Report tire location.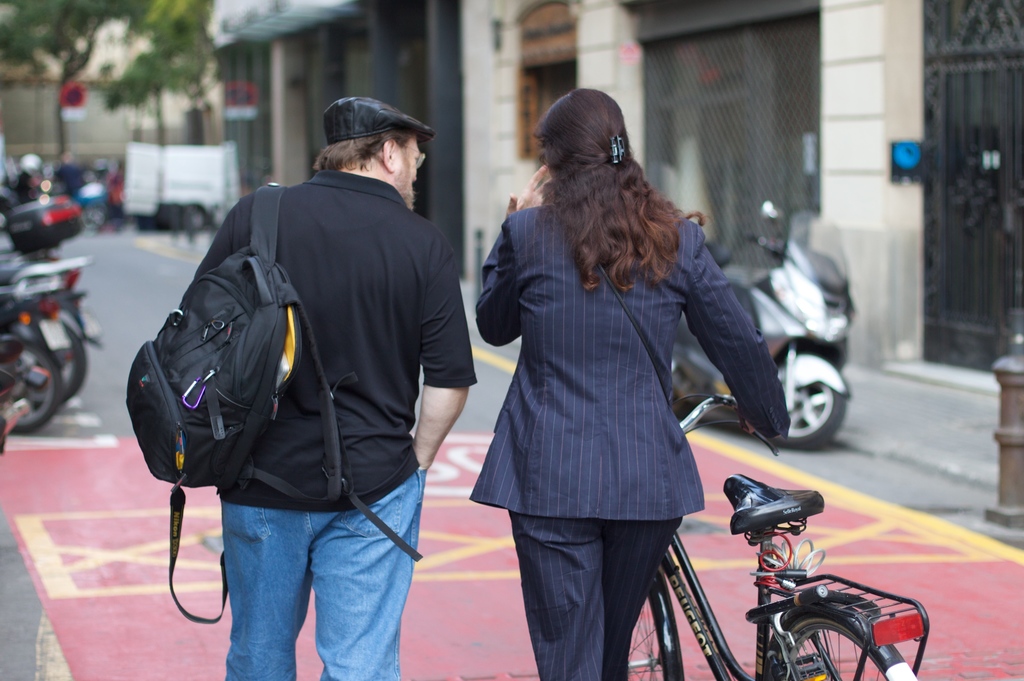
Report: left=0, top=333, right=63, bottom=435.
